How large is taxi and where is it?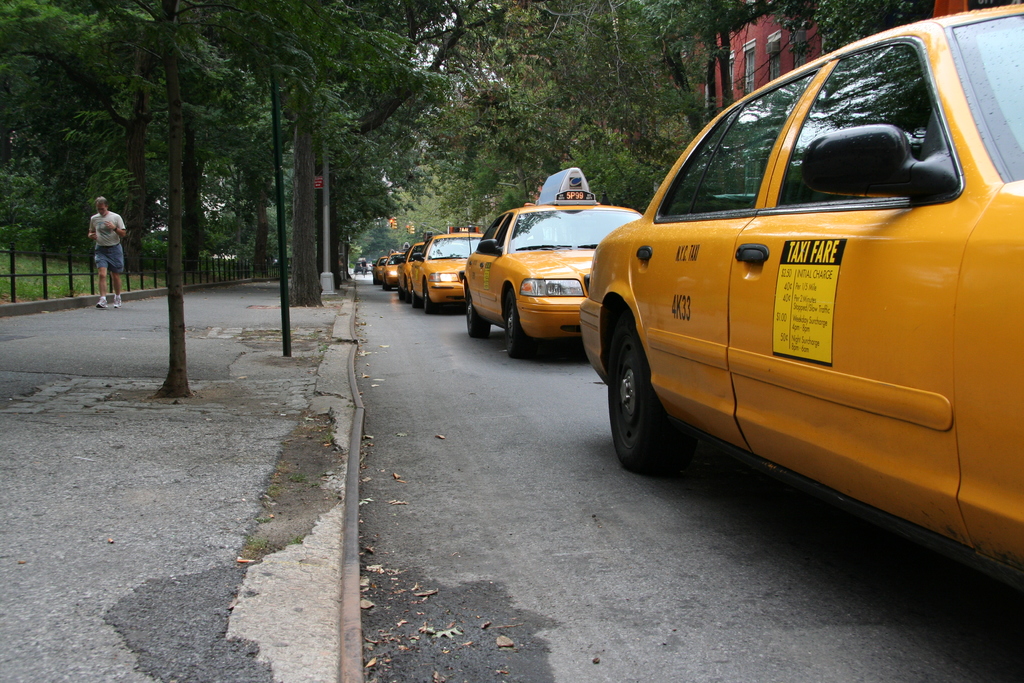
Bounding box: x1=412, y1=226, x2=483, y2=311.
